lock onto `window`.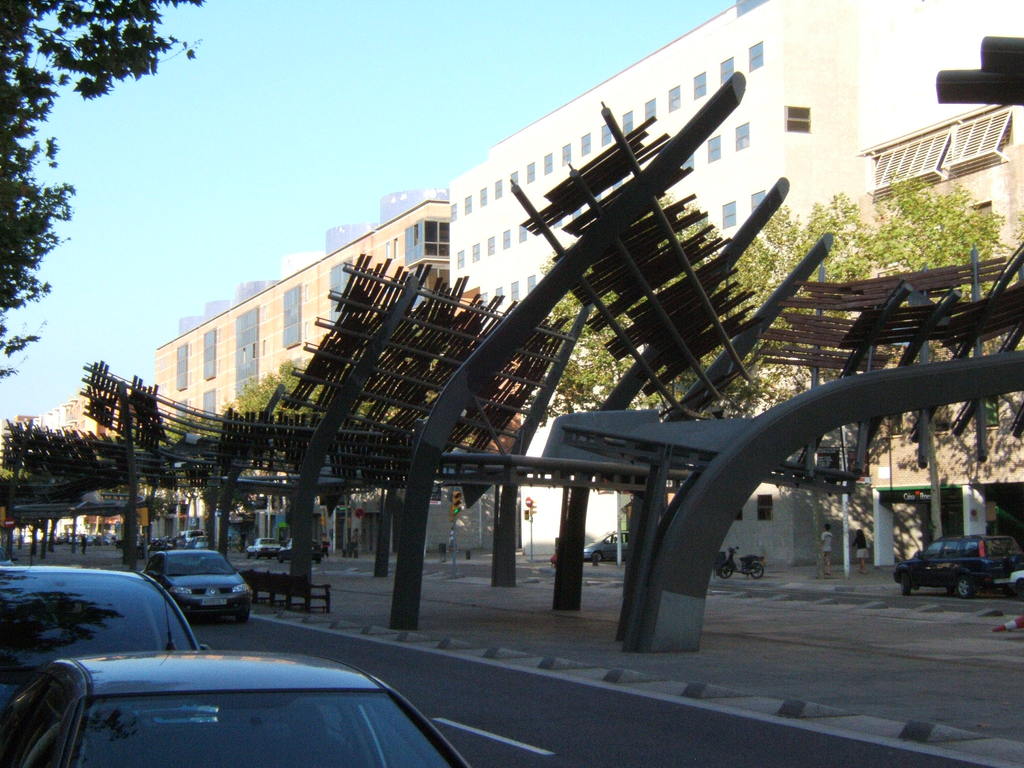
Locked: [492,178,503,199].
